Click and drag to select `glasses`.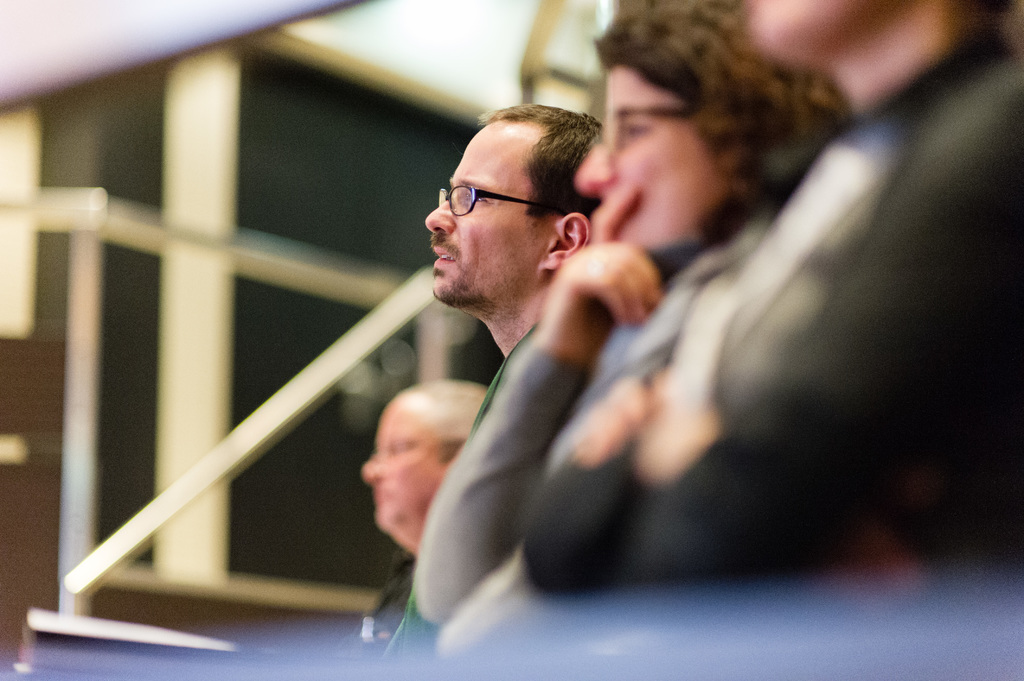
Selection: (left=420, top=169, right=588, bottom=239).
